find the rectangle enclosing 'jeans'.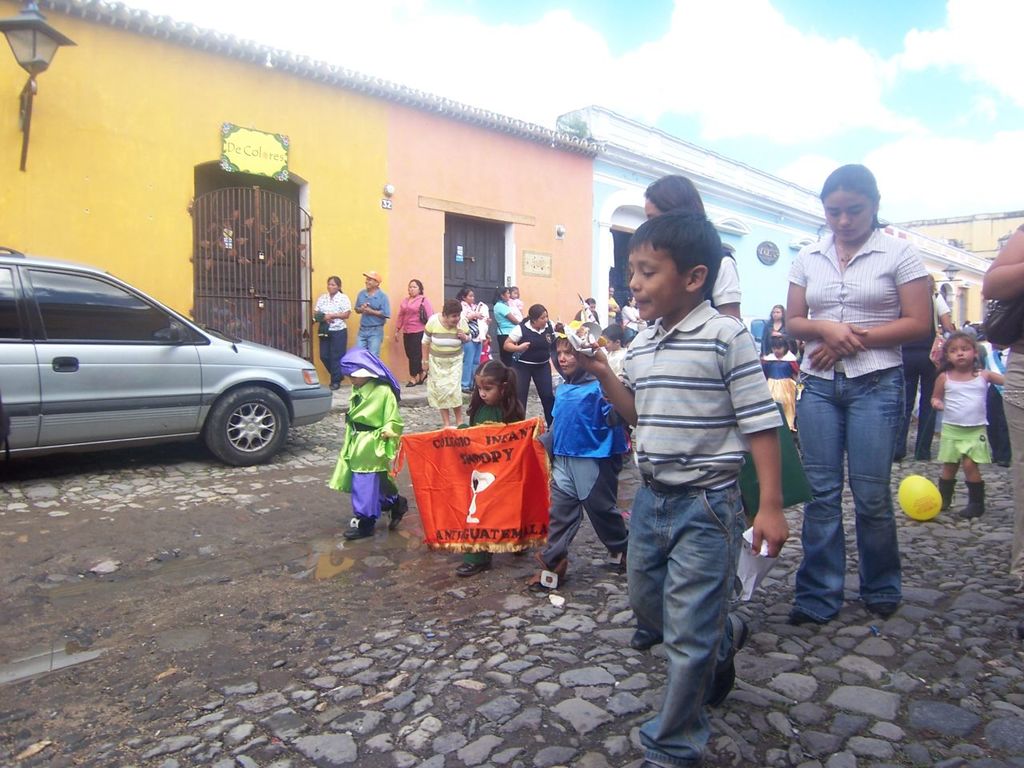
Rect(895, 357, 933, 461).
